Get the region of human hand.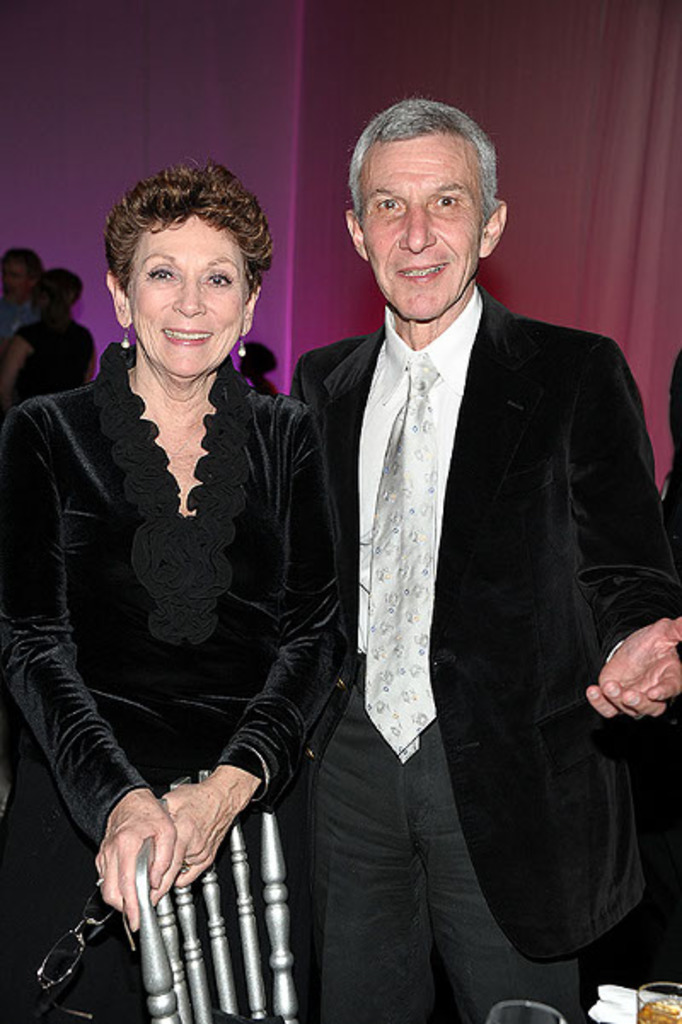
Rect(155, 775, 235, 889).
